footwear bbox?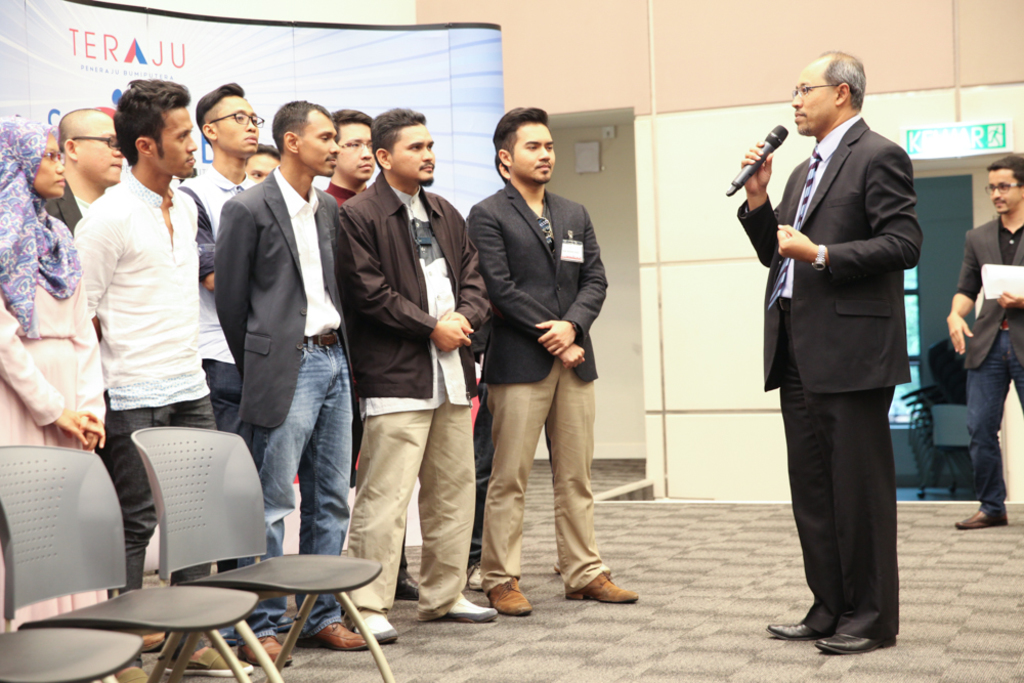
bbox(357, 605, 400, 651)
